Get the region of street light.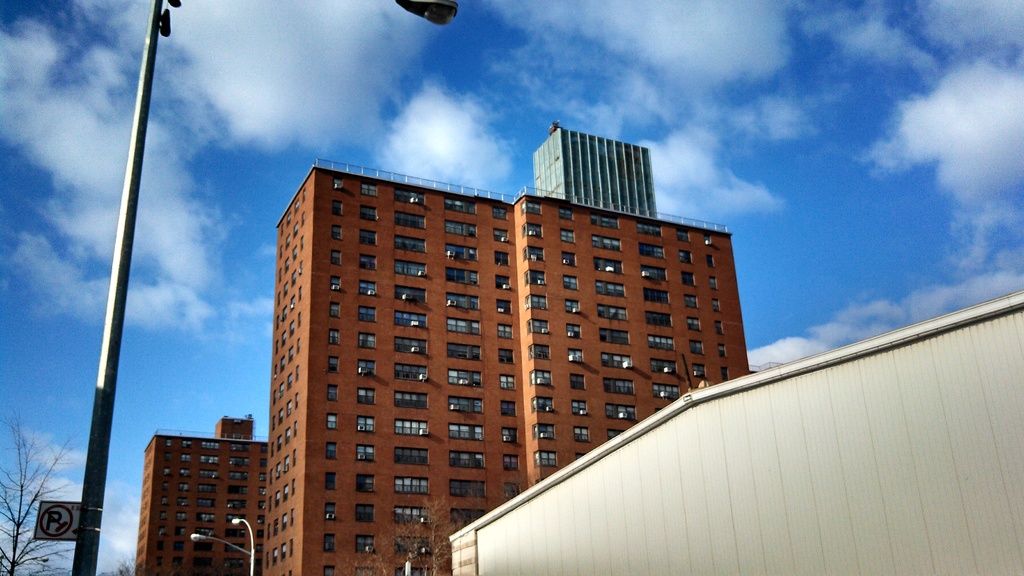
BBox(190, 525, 252, 557).
